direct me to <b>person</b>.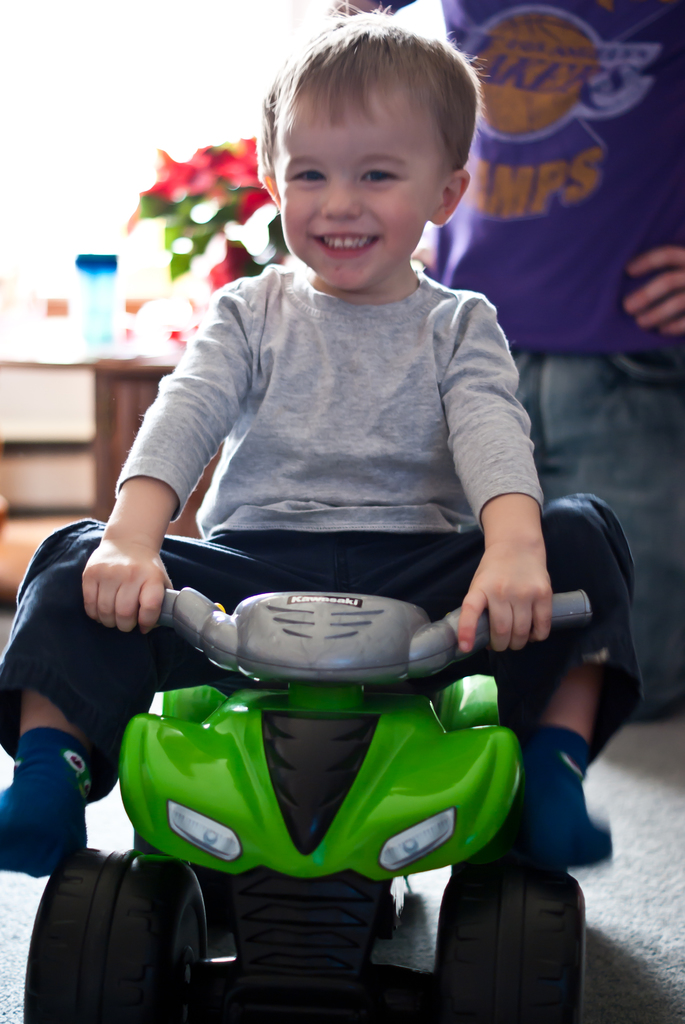
Direction: 0 2 645 871.
